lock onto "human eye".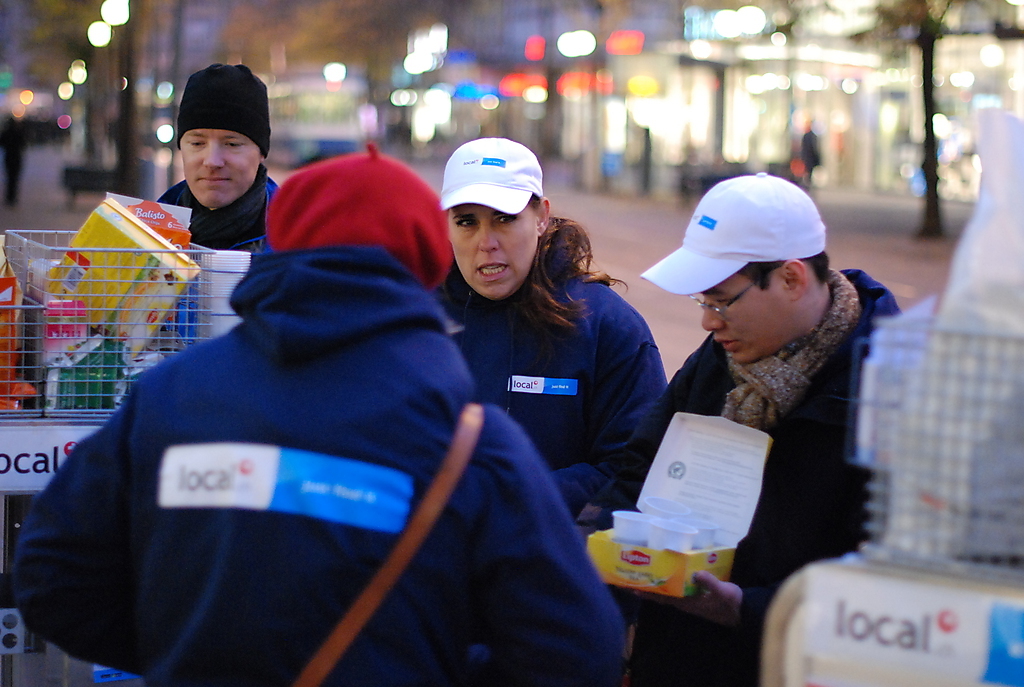
Locked: 453/212/480/231.
